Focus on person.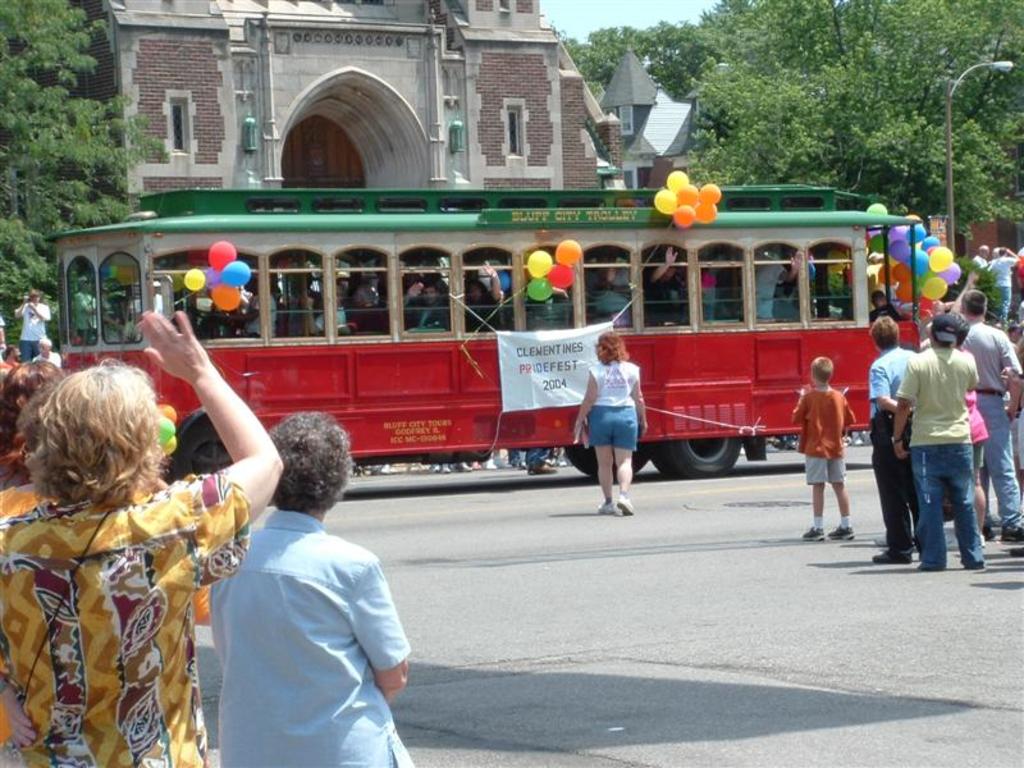
Focused at crop(404, 287, 445, 330).
